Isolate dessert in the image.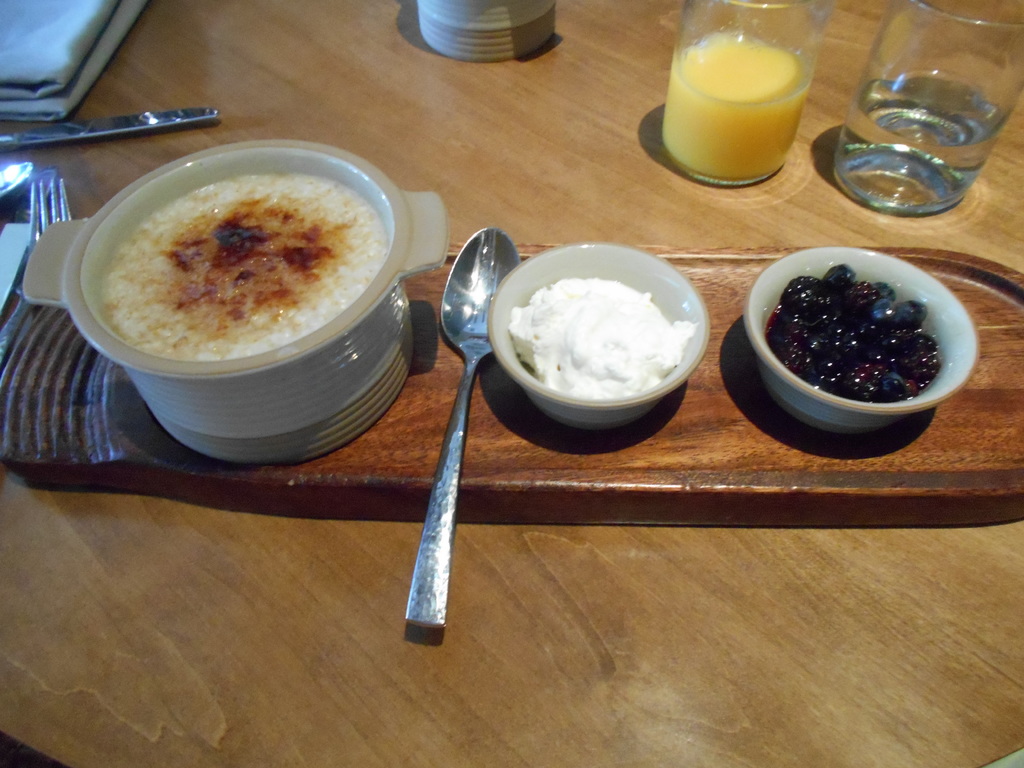
Isolated region: {"left": 501, "top": 271, "right": 692, "bottom": 406}.
